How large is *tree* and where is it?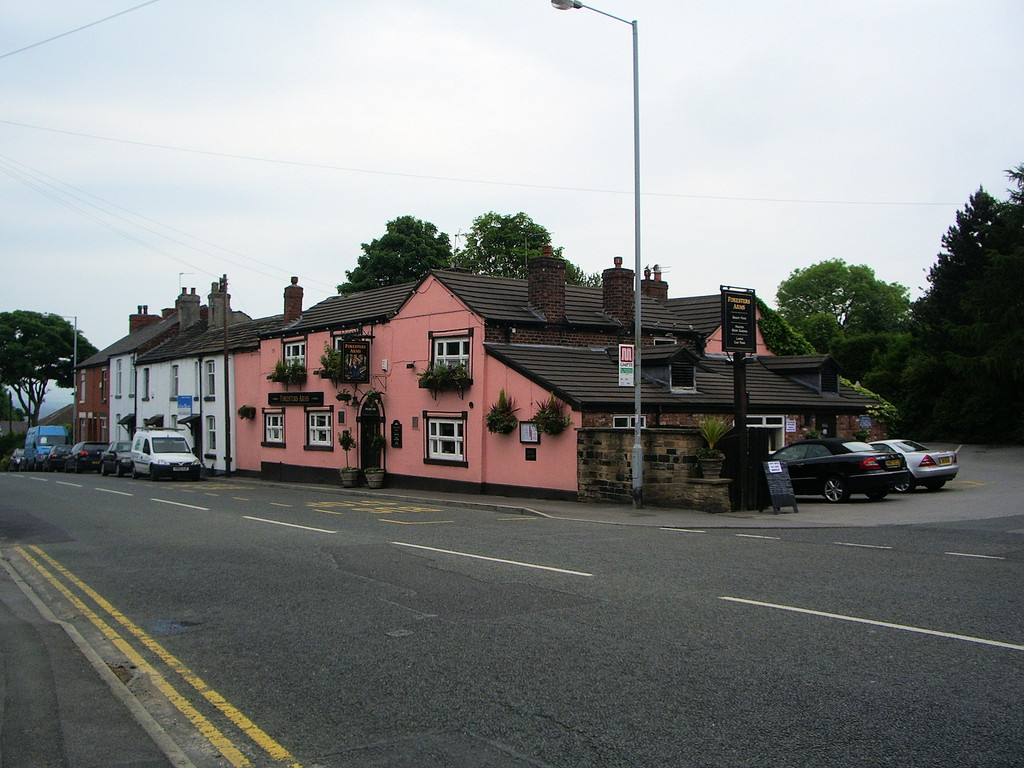
Bounding box: BBox(454, 212, 586, 288).
